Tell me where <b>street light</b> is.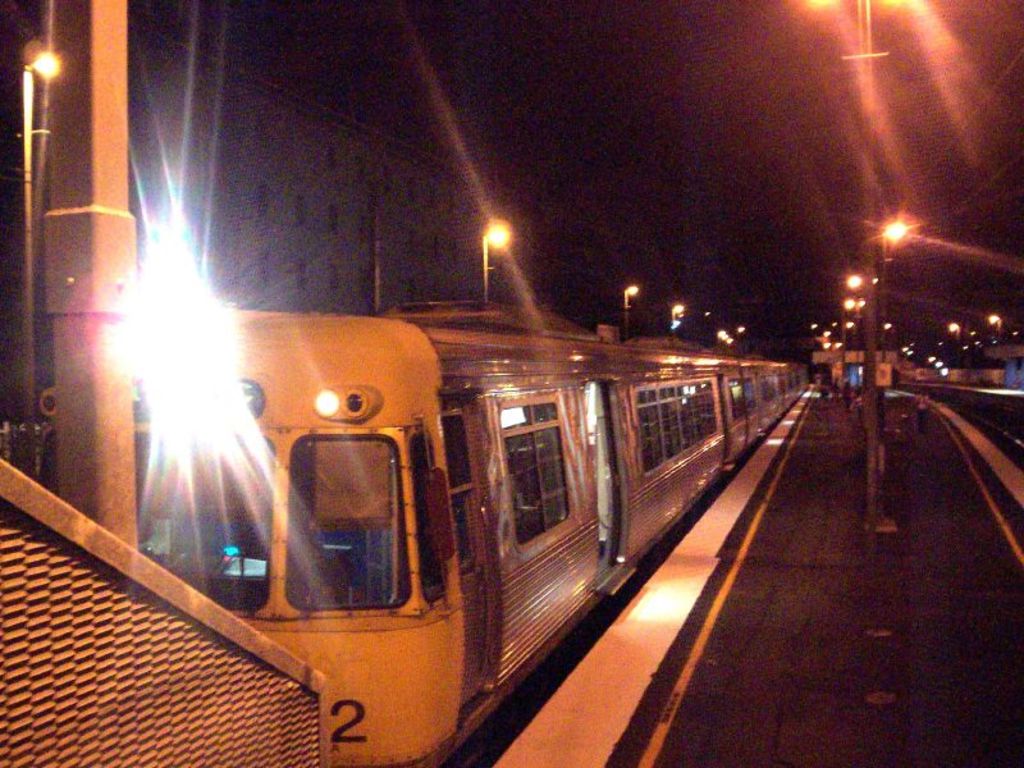
<b>street light</b> is at region(837, 294, 859, 413).
